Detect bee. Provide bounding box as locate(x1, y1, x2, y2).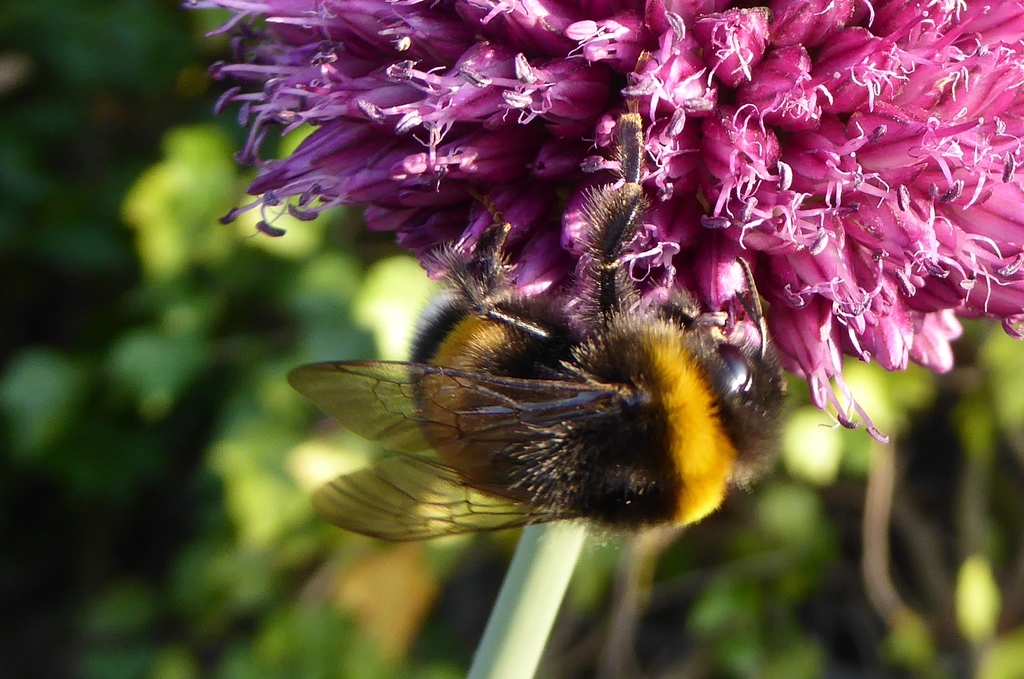
locate(287, 246, 796, 580).
